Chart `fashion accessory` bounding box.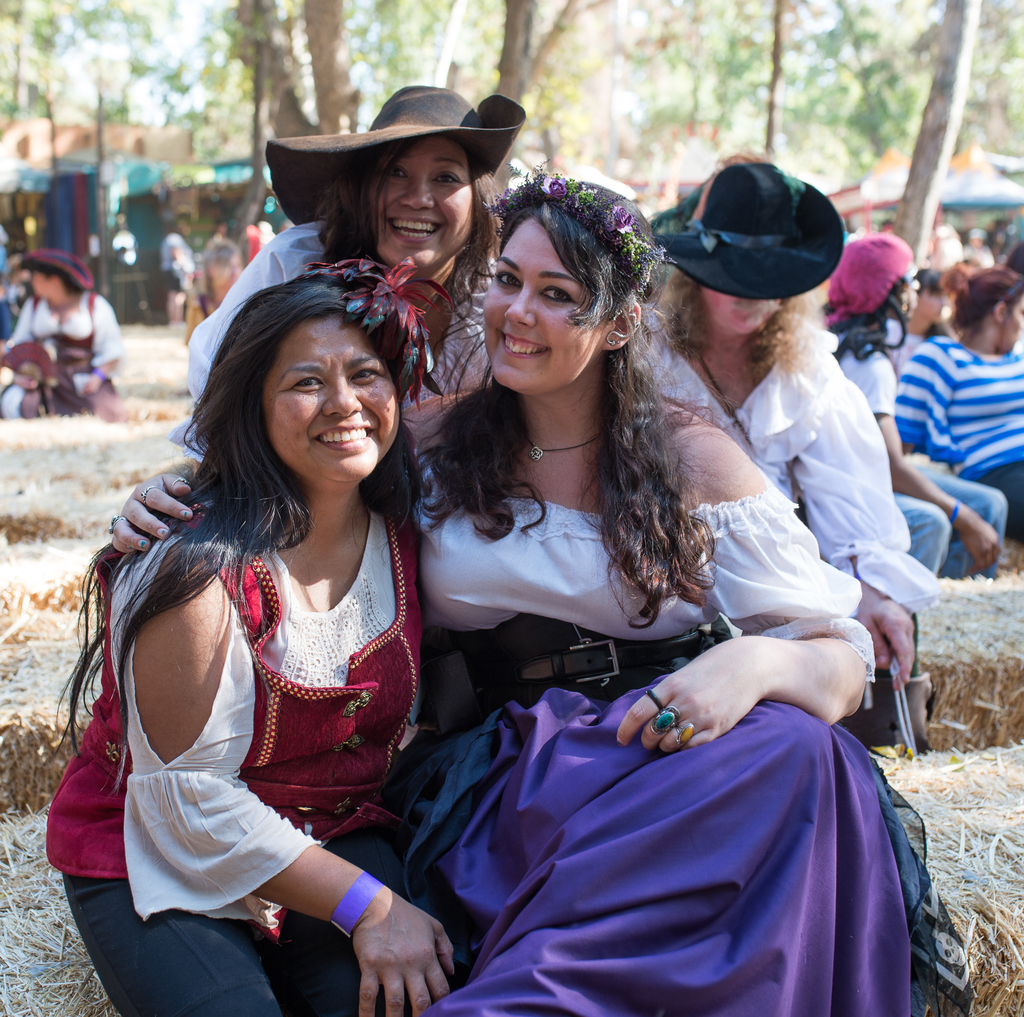
Charted: (left=647, top=689, right=659, bottom=705).
